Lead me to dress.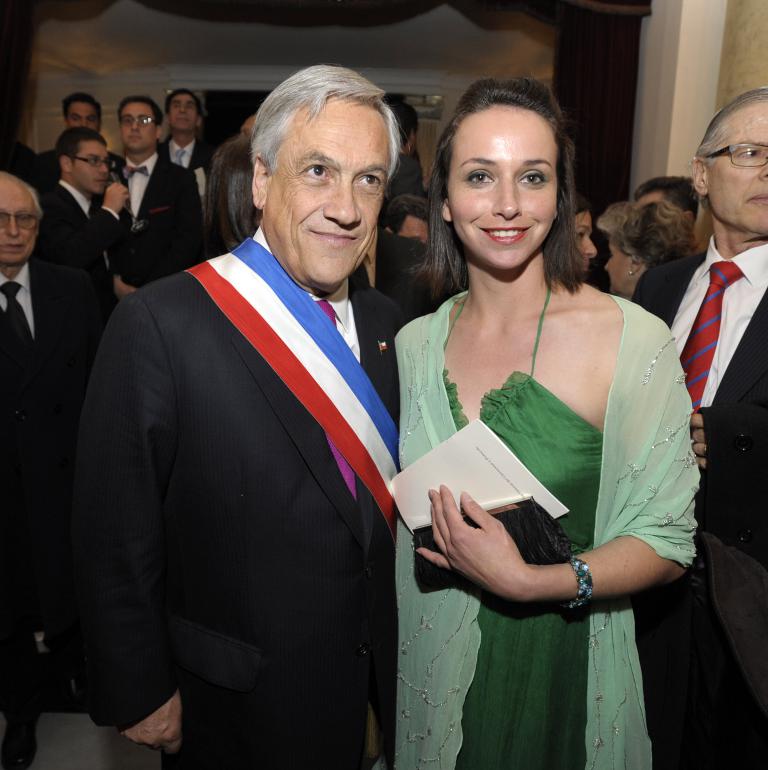
Lead to box=[443, 287, 603, 769].
